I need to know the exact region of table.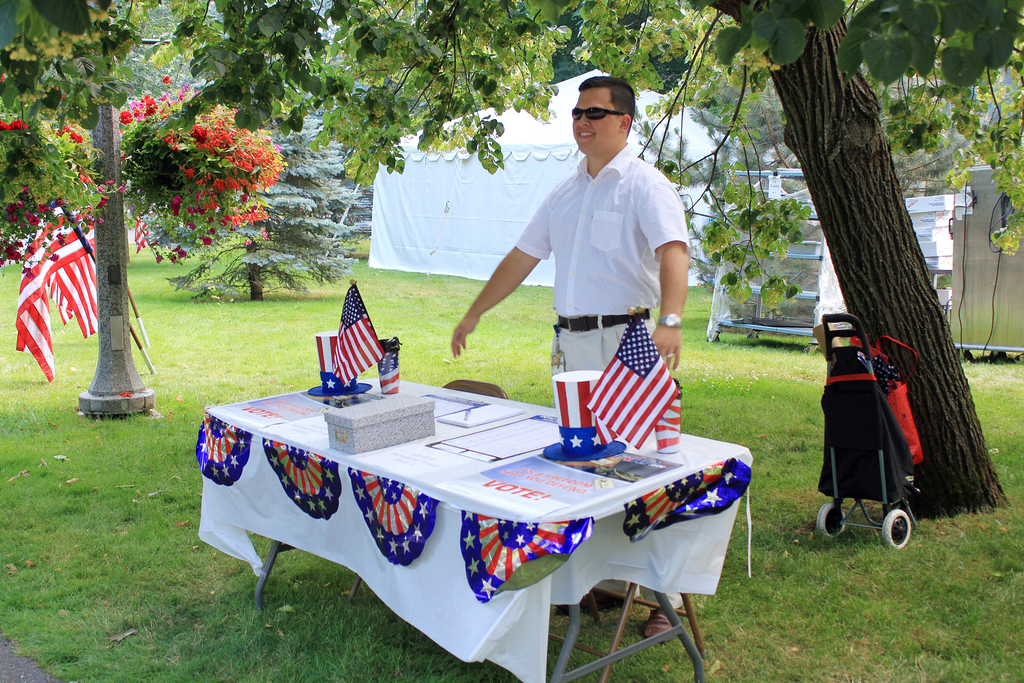
Region: Rect(189, 363, 748, 661).
